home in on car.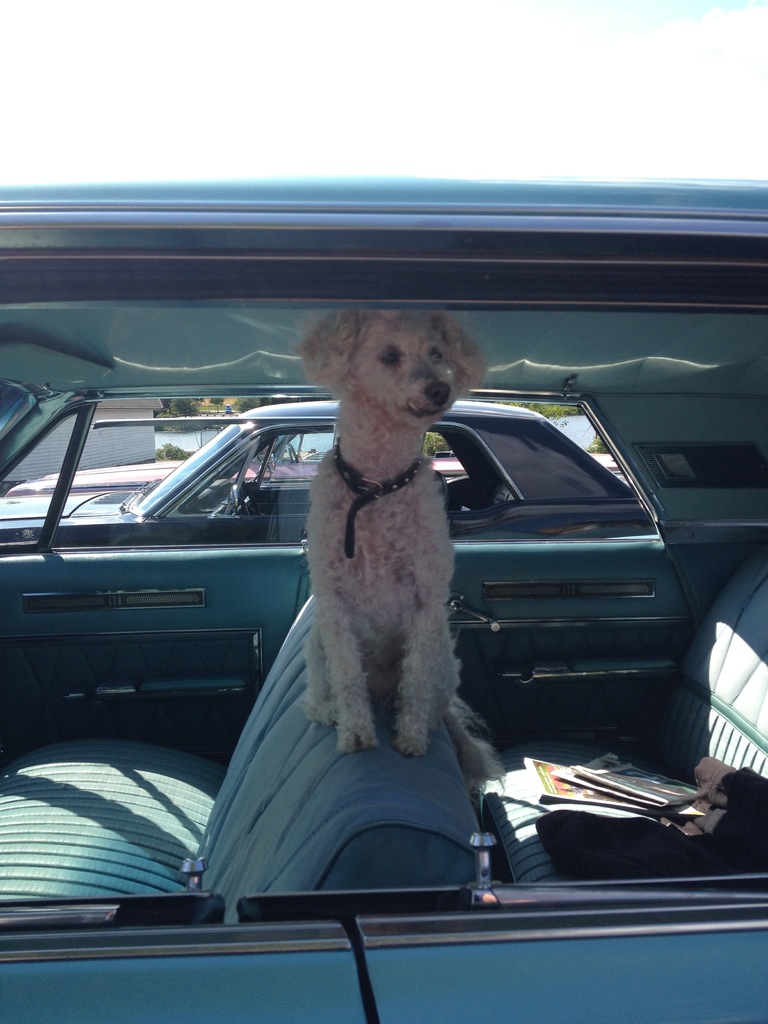
Homed in at rect(2, 170, 767, 1023).
